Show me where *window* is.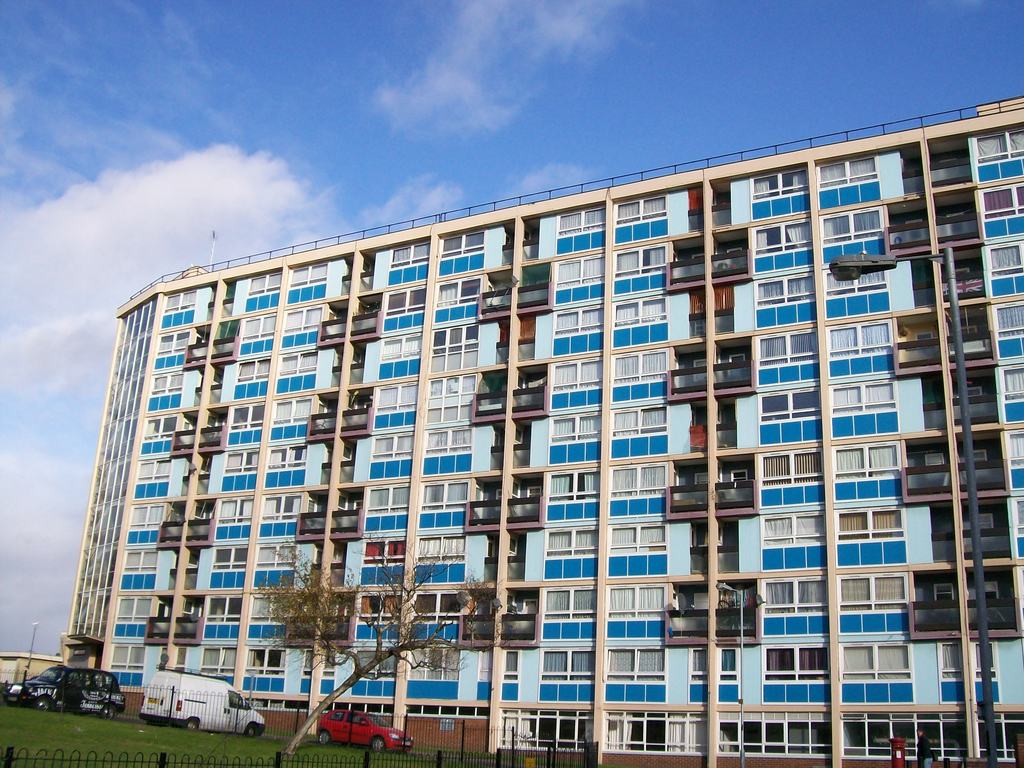
*window* is at box=[406, 646, 459, 678].
